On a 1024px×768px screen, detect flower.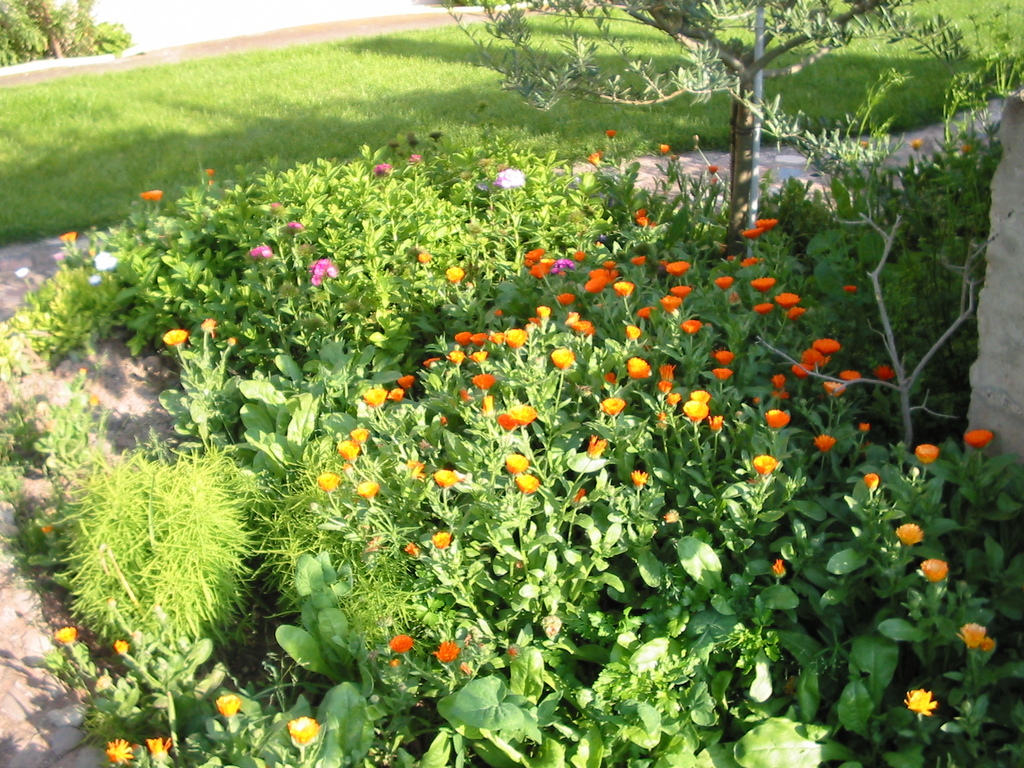
rect(389, 140, 402, 152).
